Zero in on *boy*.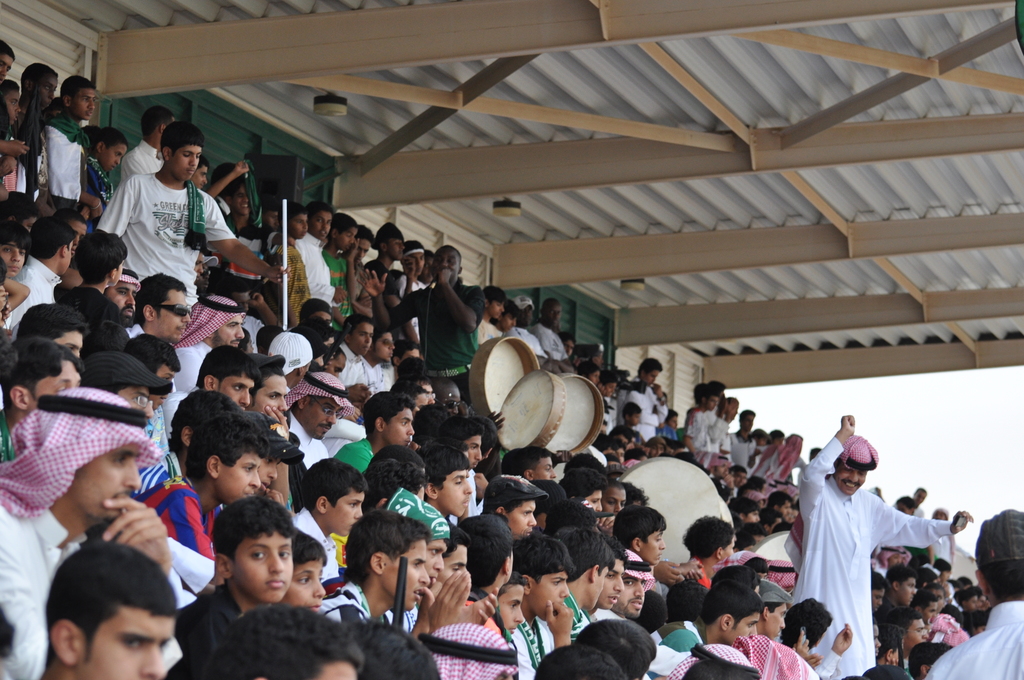
Zeroed in: detection(180, 494, 301, 671).
